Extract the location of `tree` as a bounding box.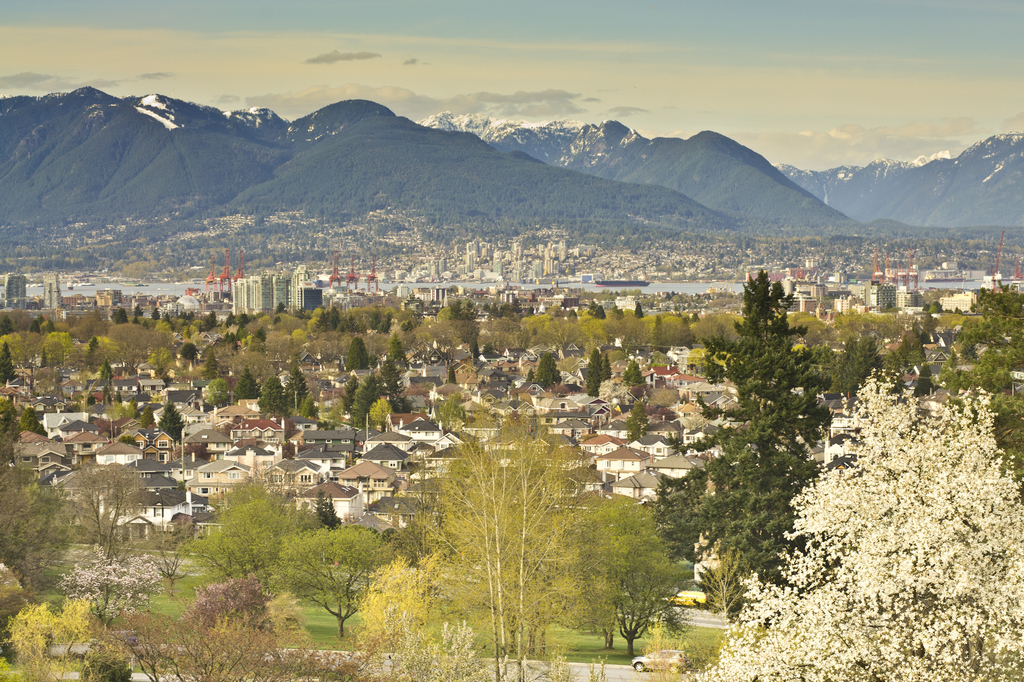
bbox=(19, 410, 47, 439).
